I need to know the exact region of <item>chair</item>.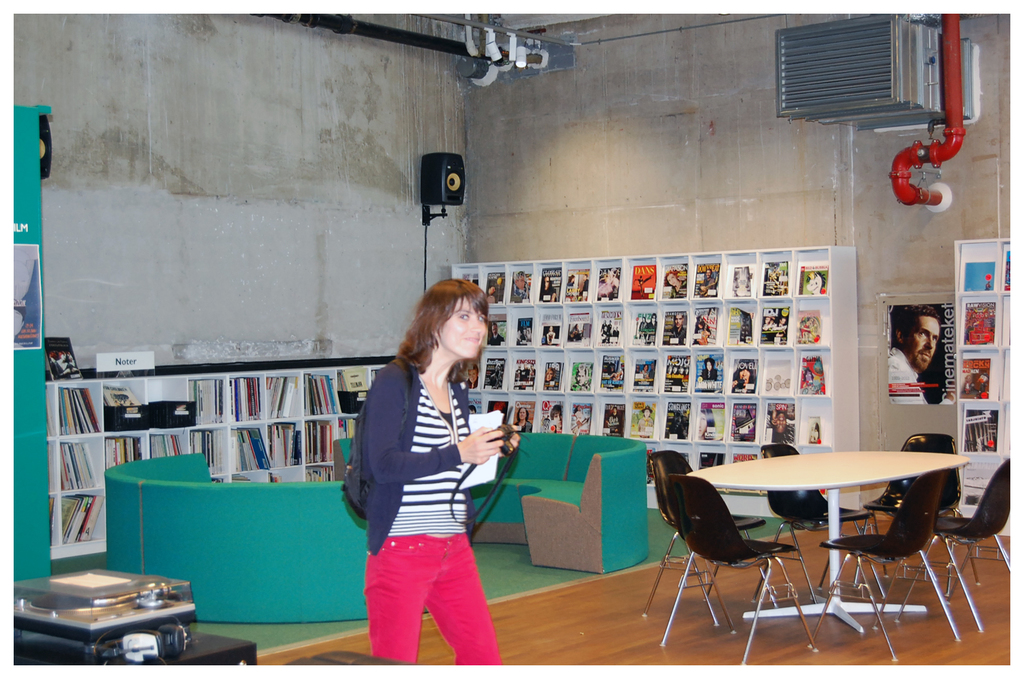
Region: crop(891, 452, 1021, 637).
